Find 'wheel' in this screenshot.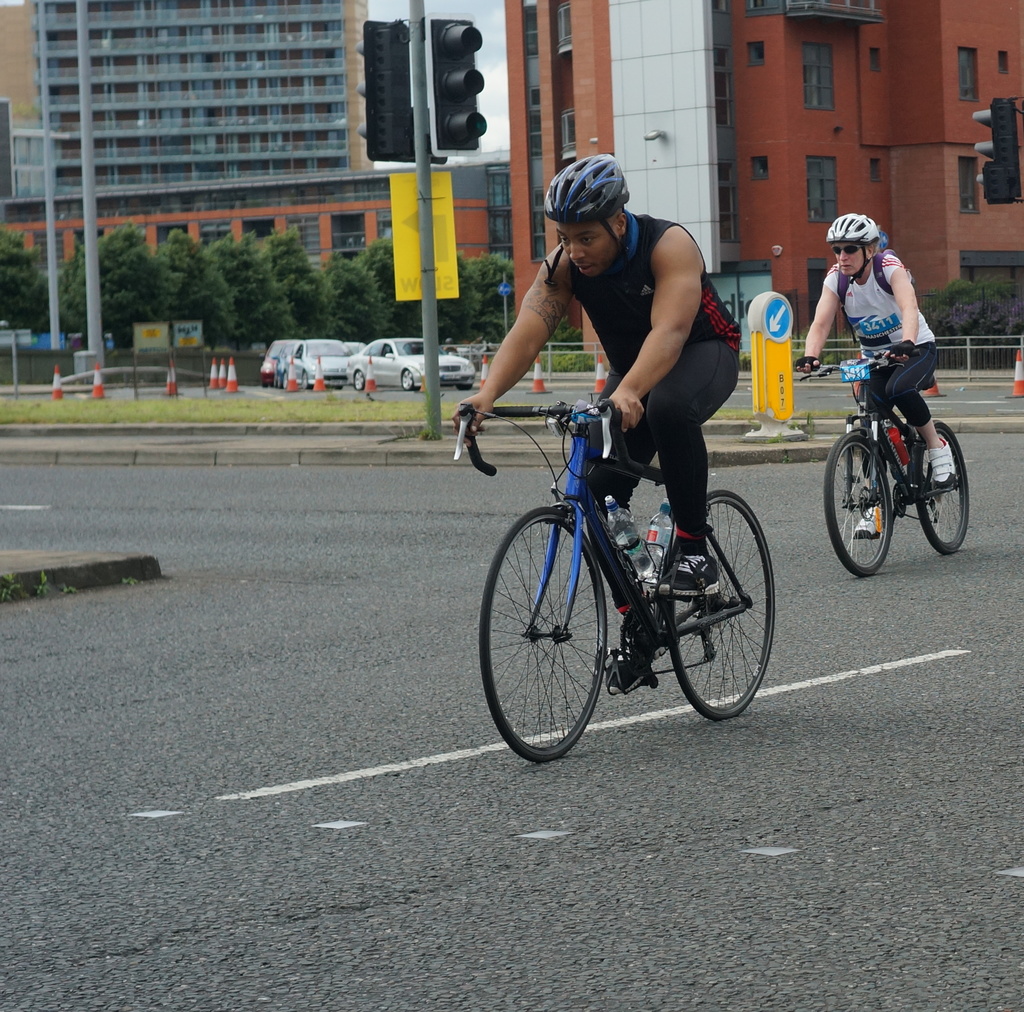
The bounding box for 'wheel' is <box>397,366,414,395</box>.
